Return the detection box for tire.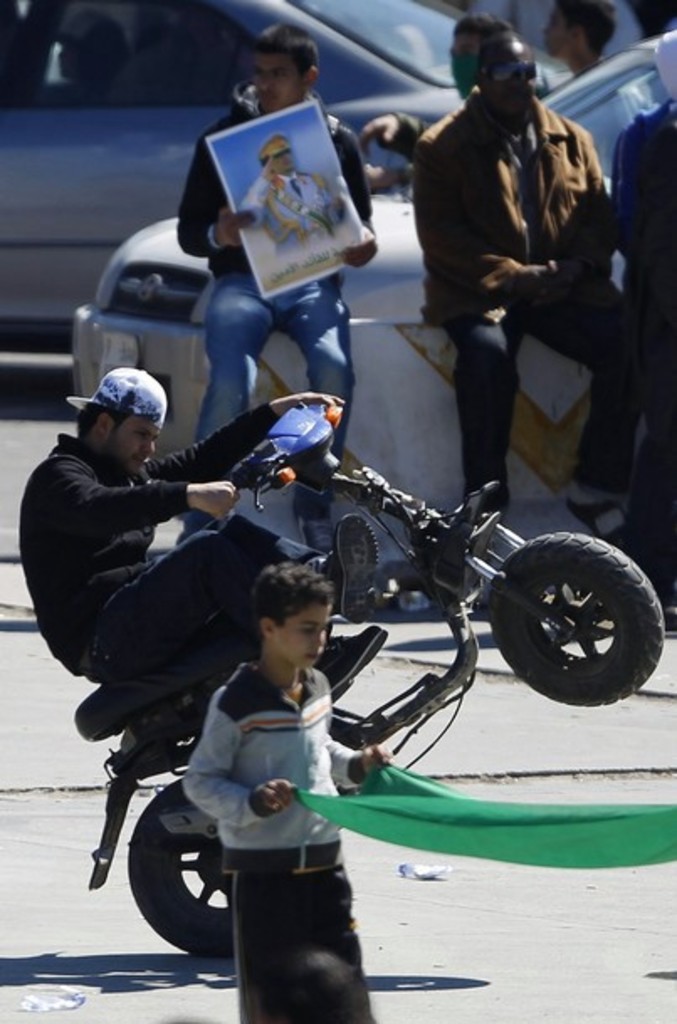
BBox(492, 527, 664, 698).
